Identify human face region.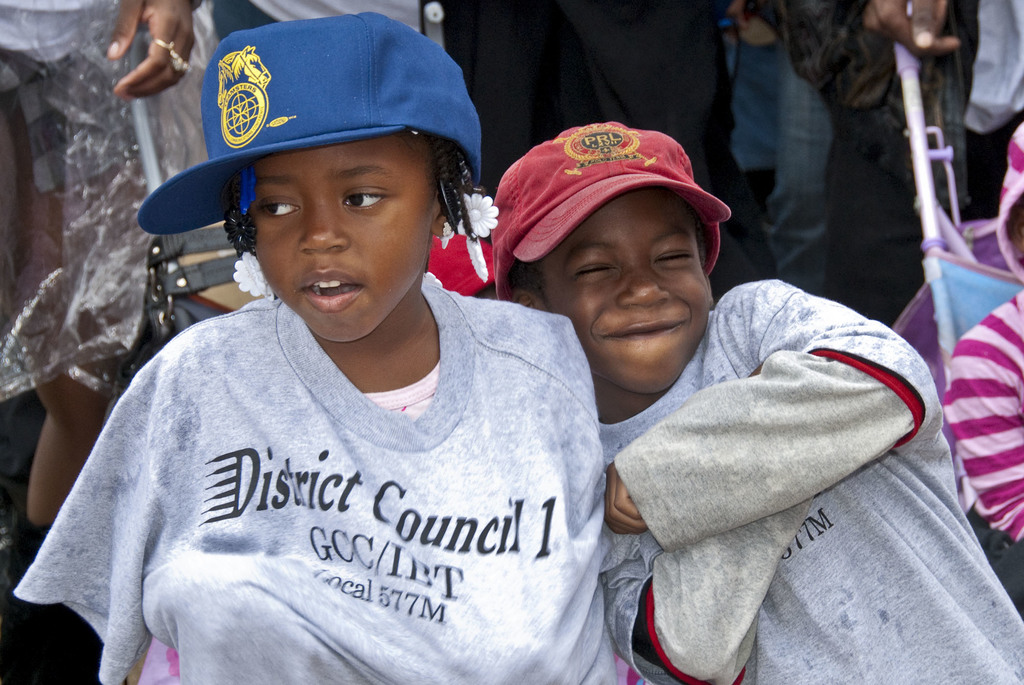
Region: BBox(246, 134, 434, 344).
